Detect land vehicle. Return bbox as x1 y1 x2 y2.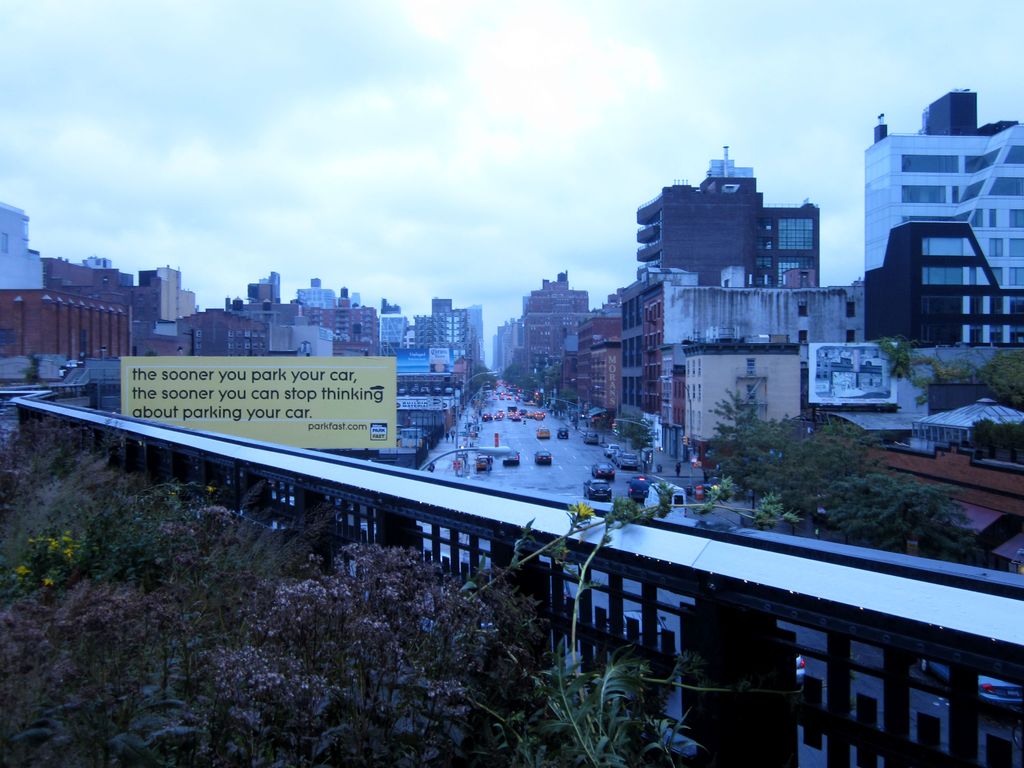
541 452 550 463.
